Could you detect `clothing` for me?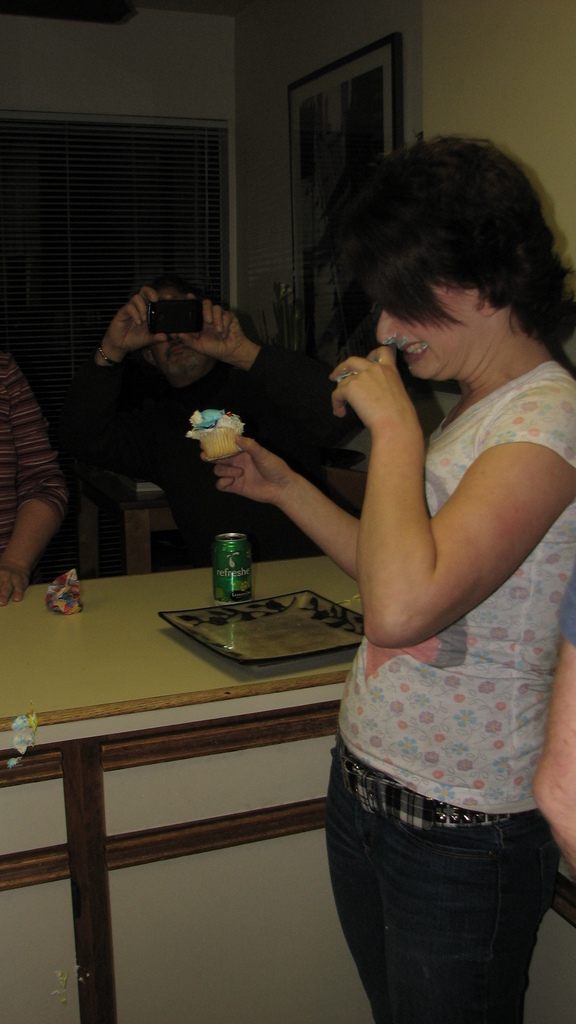
Detection result: bbox=[69, 344, 365, 567].
